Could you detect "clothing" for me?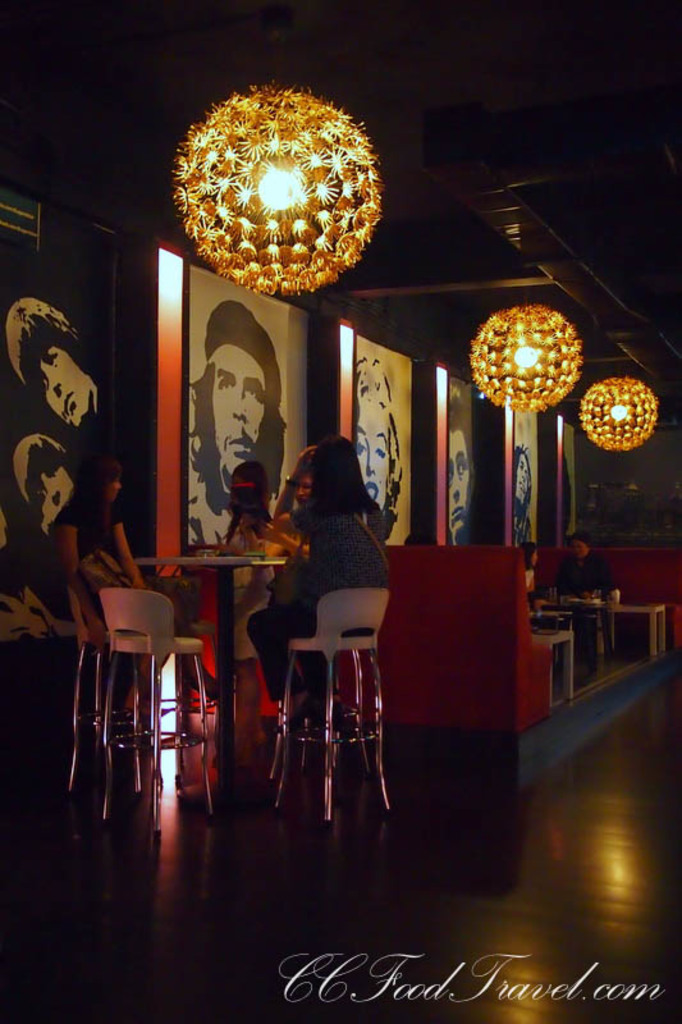
Detection result: BBox(255, 458, 398, 750).
